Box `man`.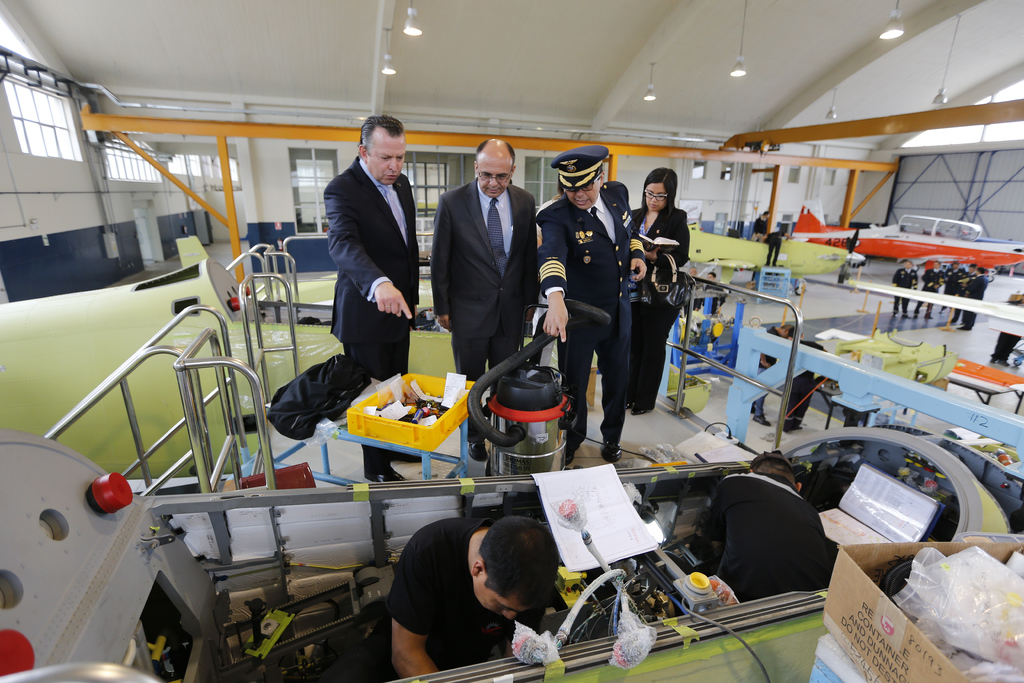
l=912, t=261, r=947, b=320.
